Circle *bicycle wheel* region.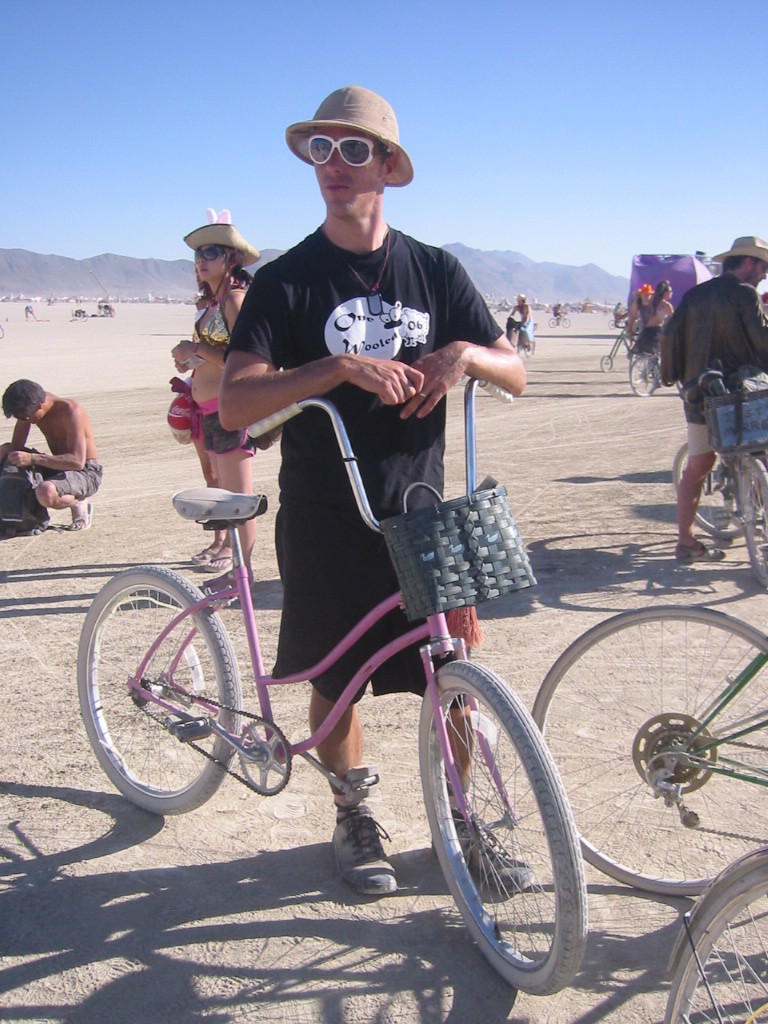
Region: (x1=82, y1=562, x2=234, y2=819).
